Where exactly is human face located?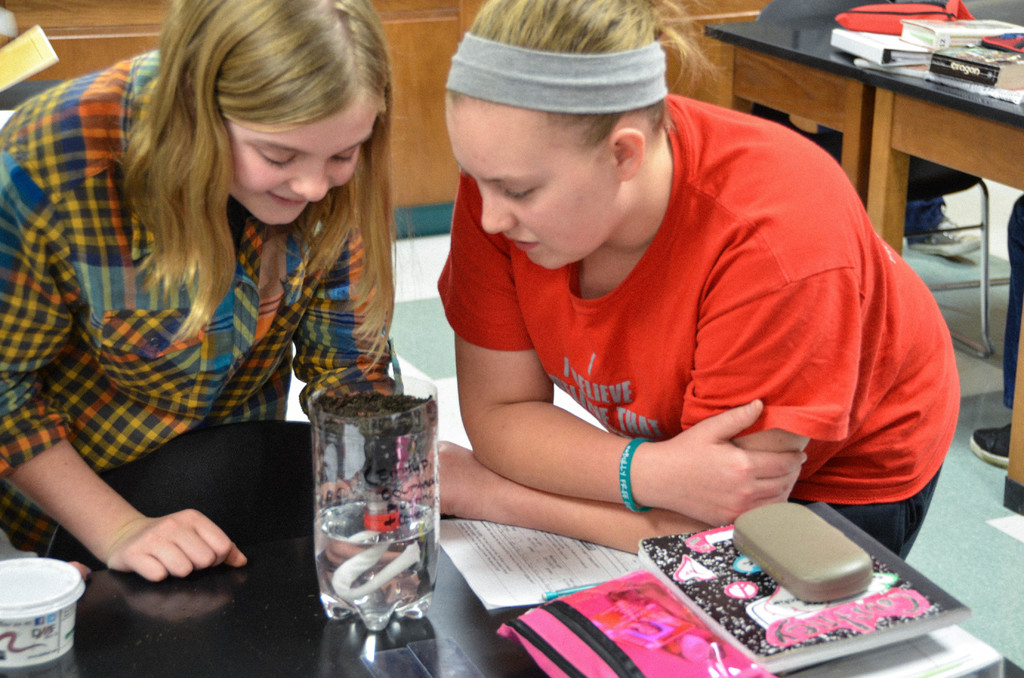
Its bounding box is (228,90,379,225).
